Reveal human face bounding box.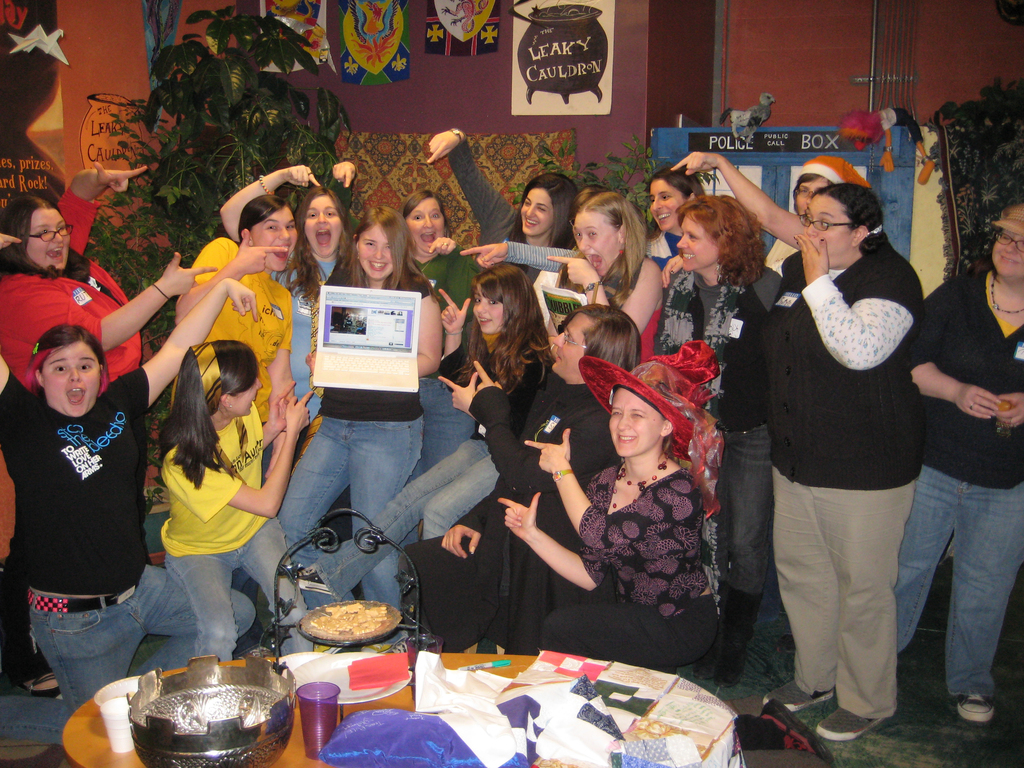
Revealed: {"left": 302, "top": 196, "right": 342, "bottom": 256}.
